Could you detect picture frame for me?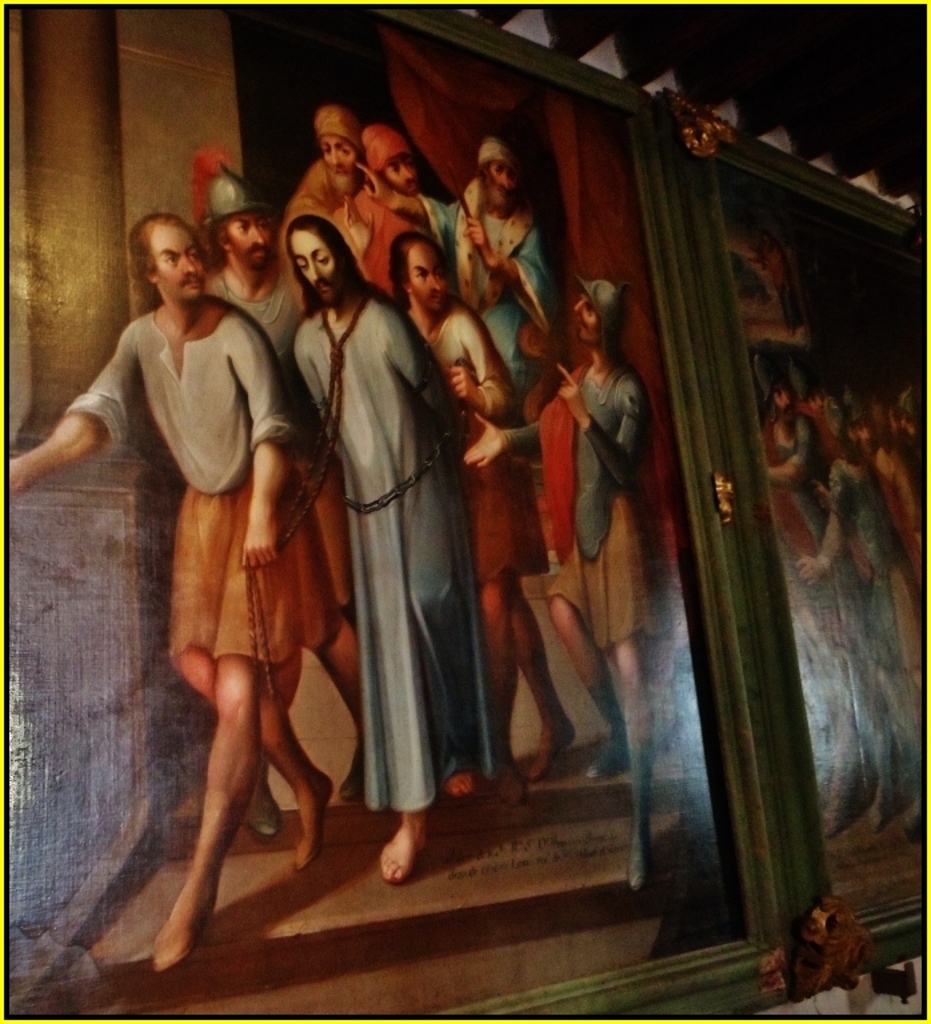
Detection result: <box>656,87,930,1005</box>.
